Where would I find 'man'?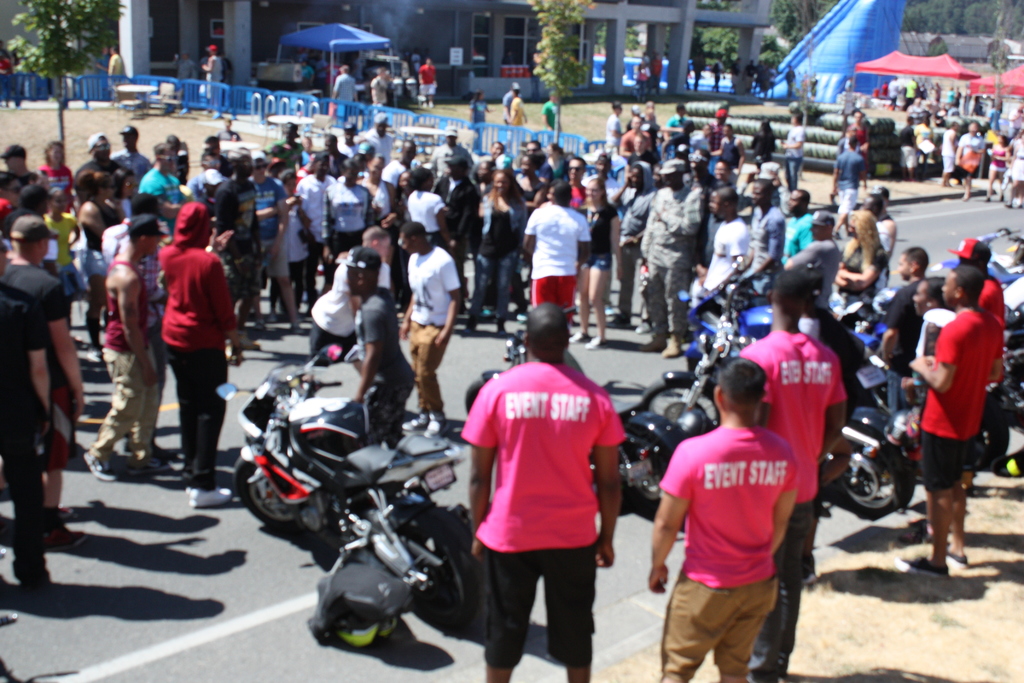
At 729/53/741/94.
